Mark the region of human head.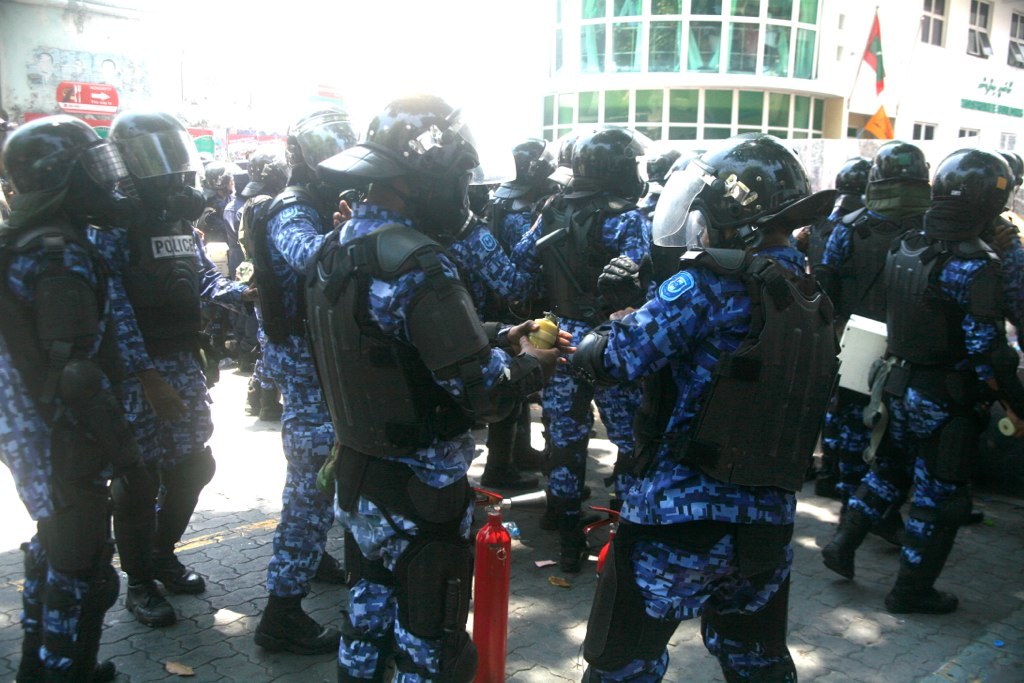
Region: (0,116,126,224).
